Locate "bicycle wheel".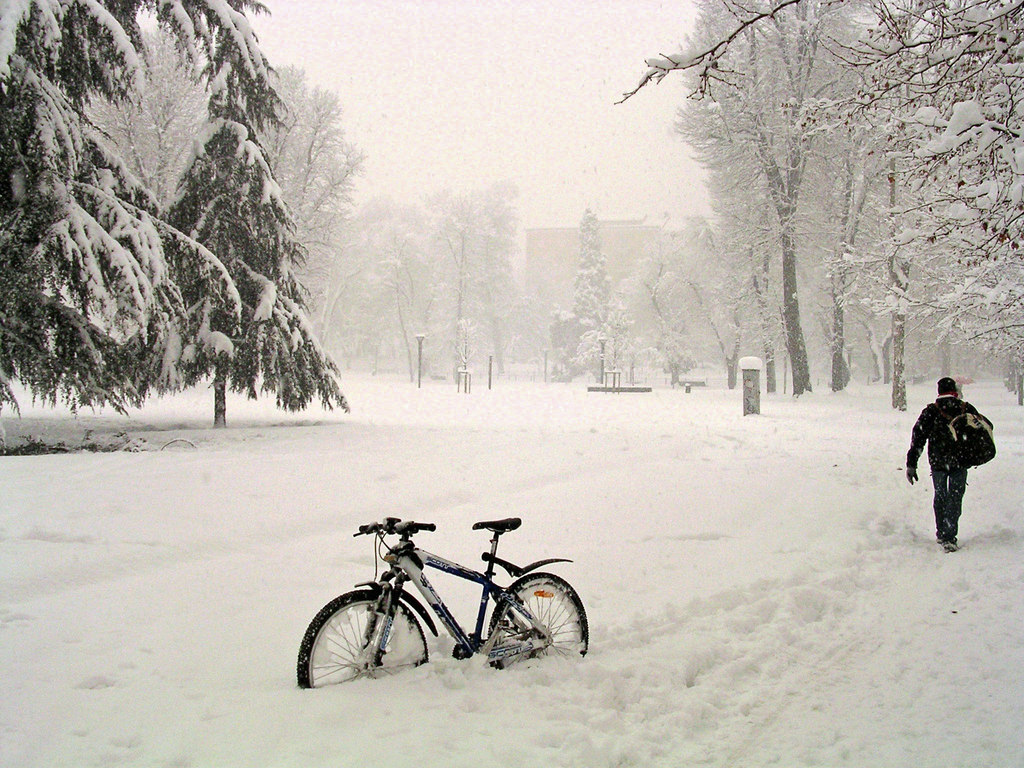
Bounding box: region(298, 582, 424, 692).
